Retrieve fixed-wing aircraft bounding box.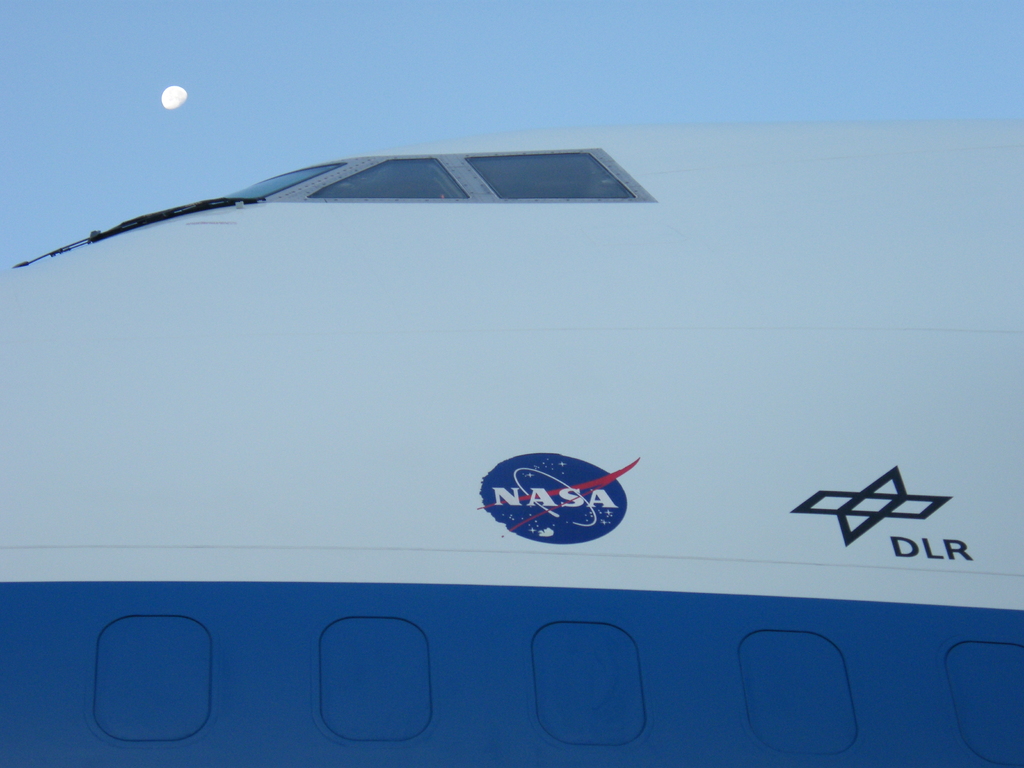
Bounding box: (x1=0, y1=121, x2=1023, y2=767).
